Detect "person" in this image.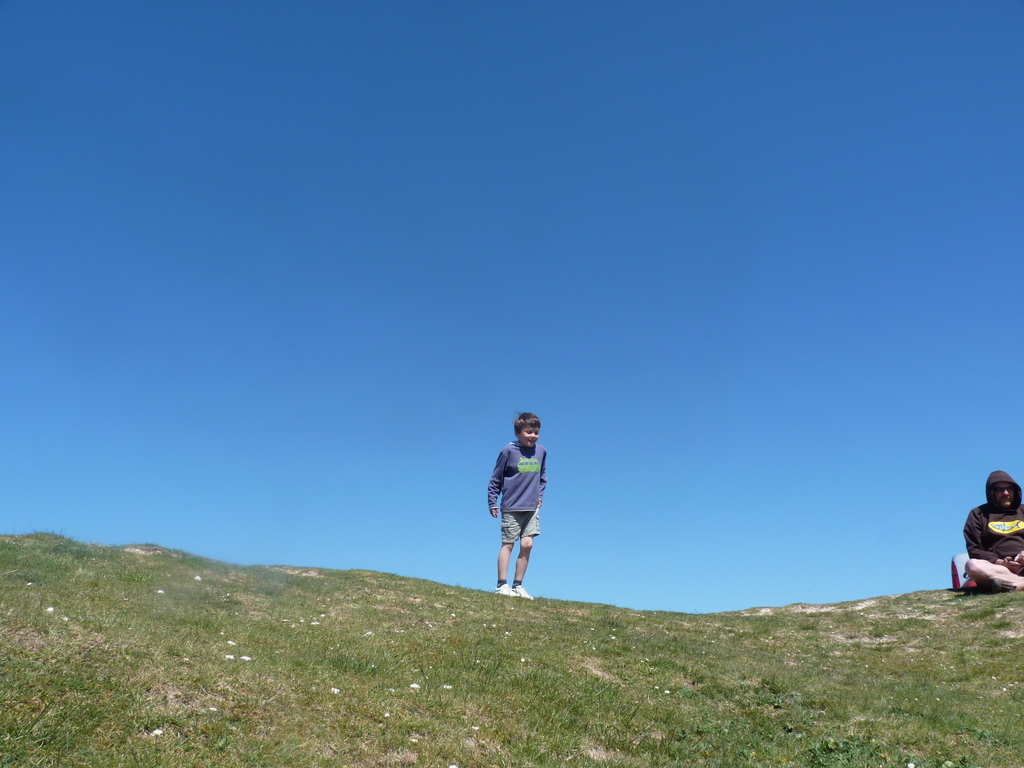
Detection: <region>483, 413, 559, 604</region>.
